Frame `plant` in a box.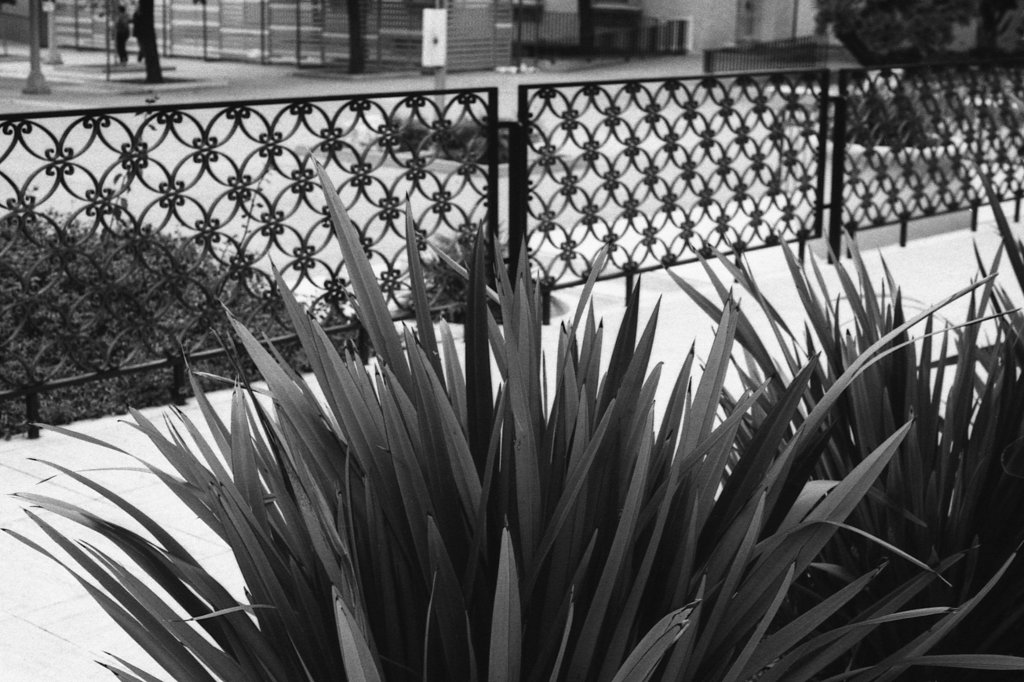
(left=0, top=144, right=1023, bottom=681).
